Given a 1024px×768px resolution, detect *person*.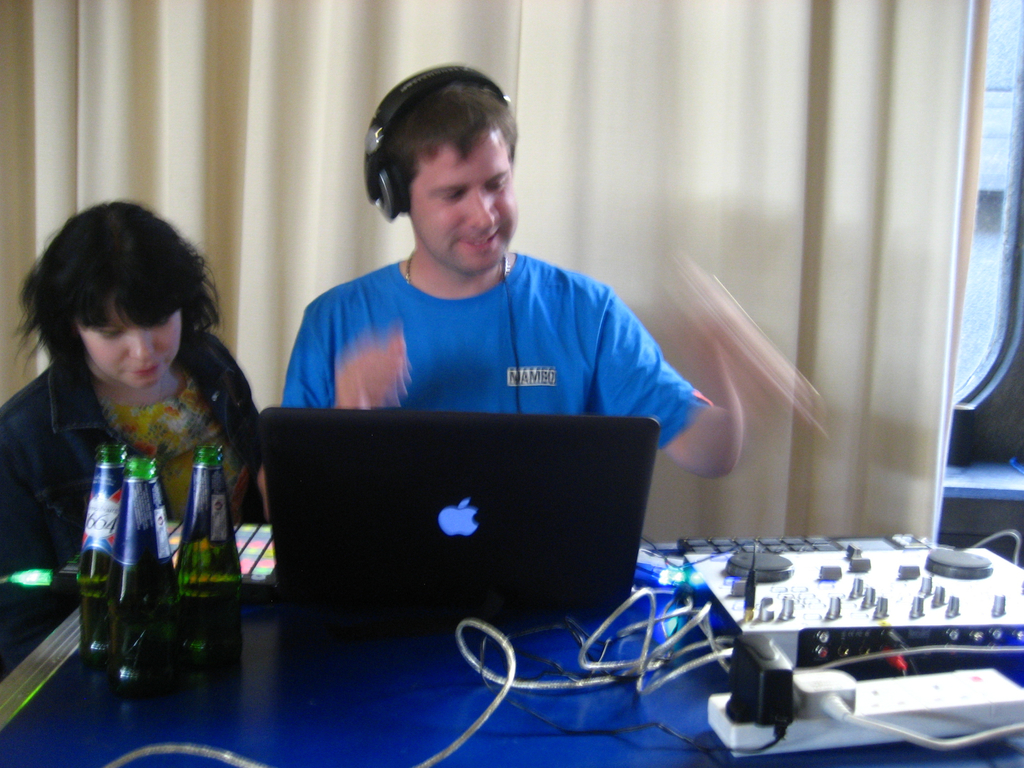
[left=0, top=199, right=255, bottom=691].
